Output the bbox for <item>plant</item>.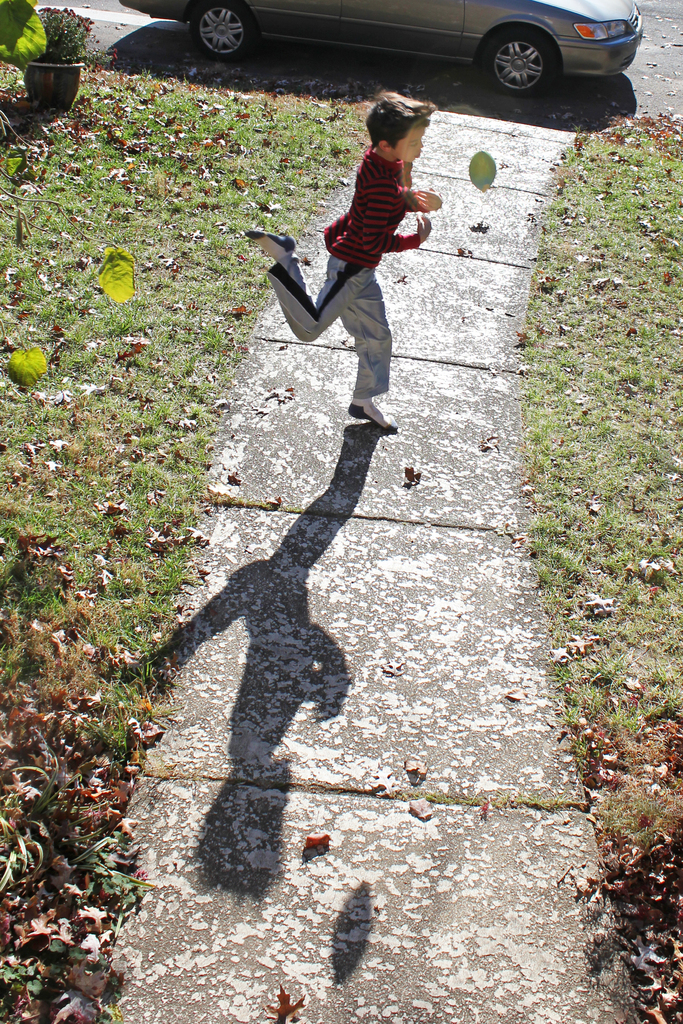
(left=0, top=42, right=386, bottom=1023).
